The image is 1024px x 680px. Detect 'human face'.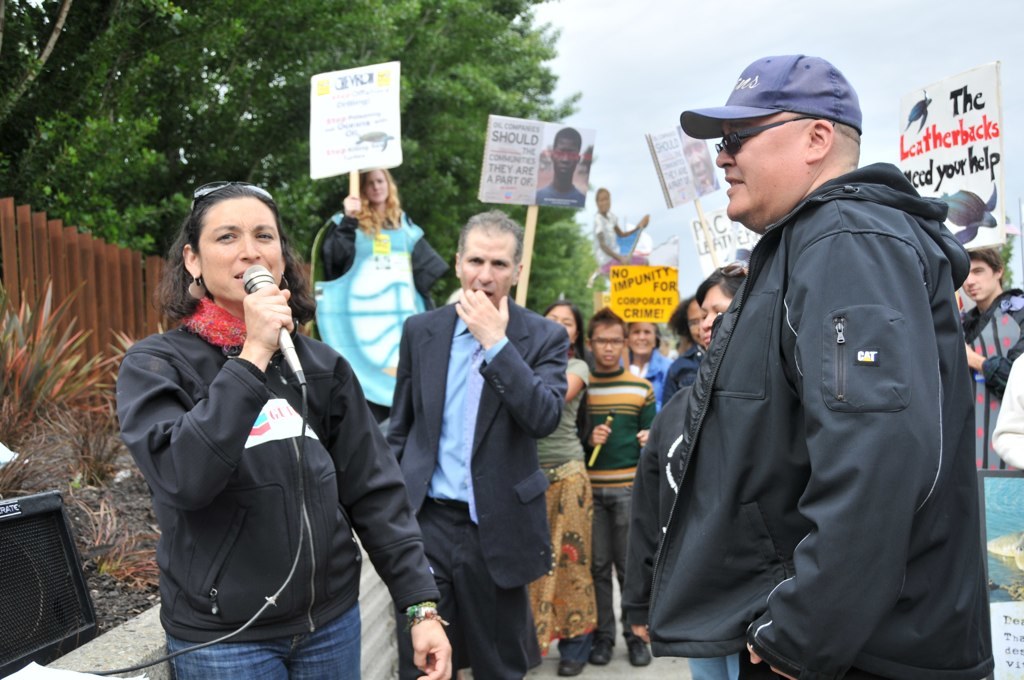
Detection: pyautogui.locateOnScreen(626, 317, 651, 353).
